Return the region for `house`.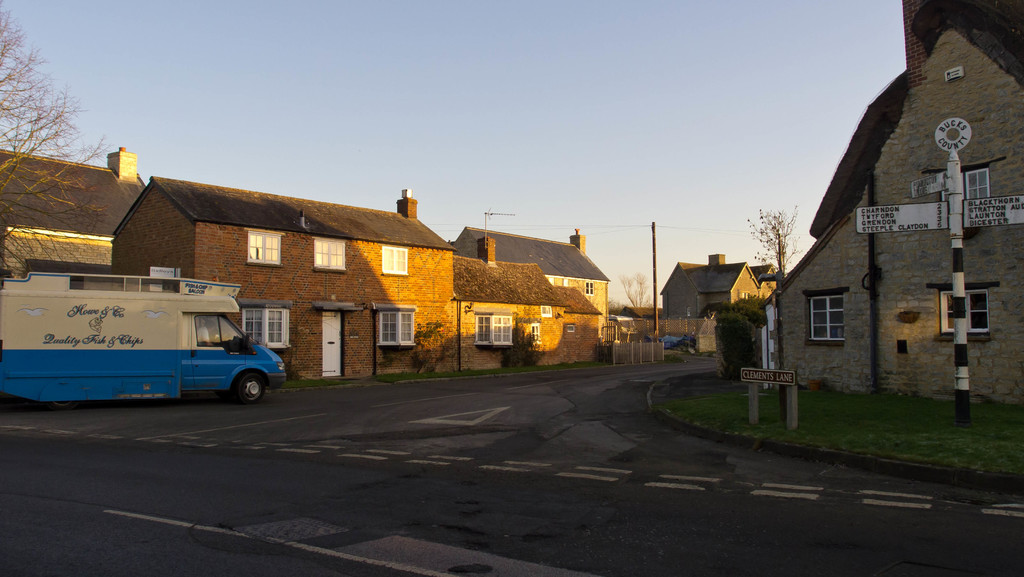
x1=0 y1=147 x2=146 y2=279.
